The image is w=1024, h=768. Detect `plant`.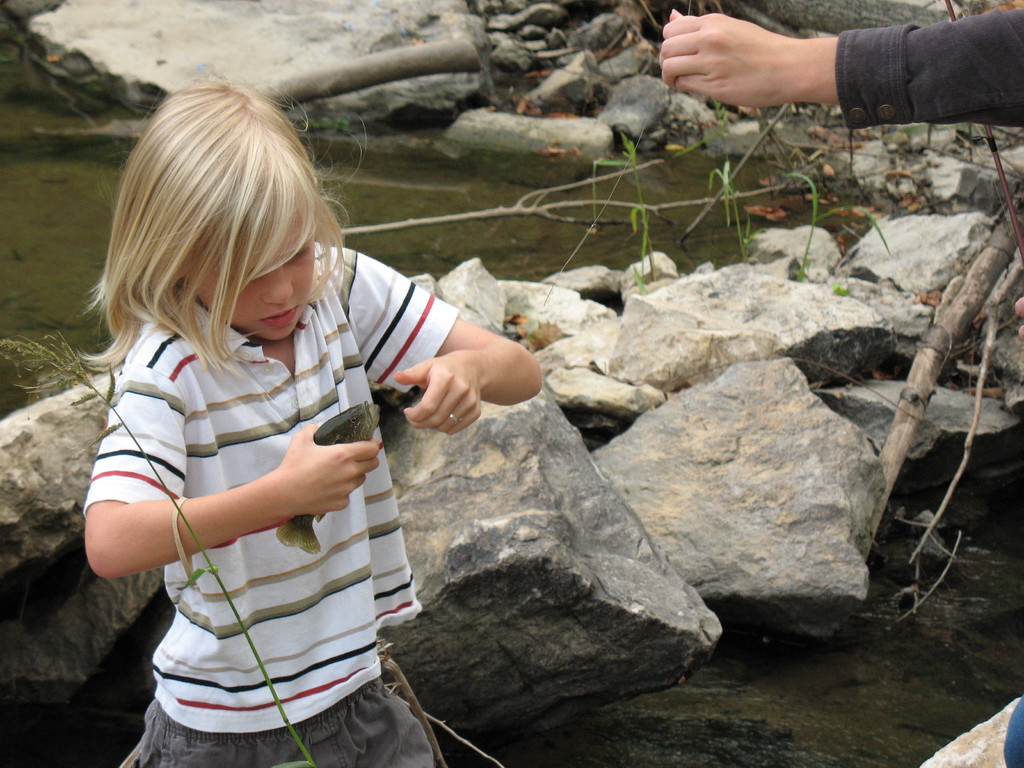
Detection: 826,274,856,300.
